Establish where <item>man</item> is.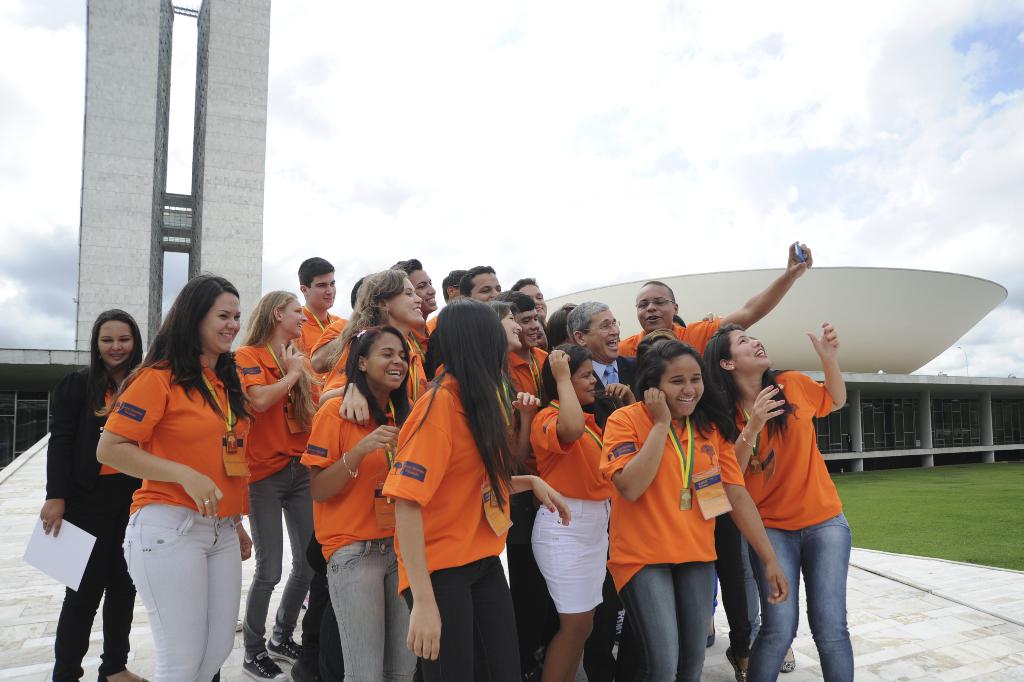
Established at 513,275,552,320.
